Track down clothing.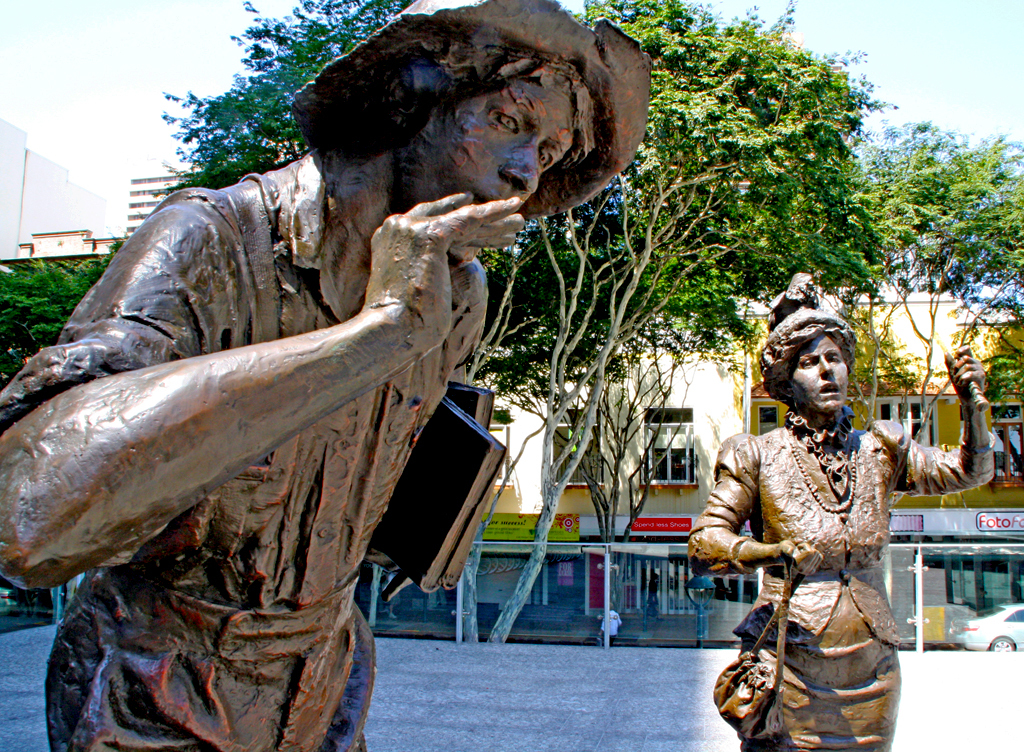
Tracked to (left=693, top=421, right=997, bottom=751).
